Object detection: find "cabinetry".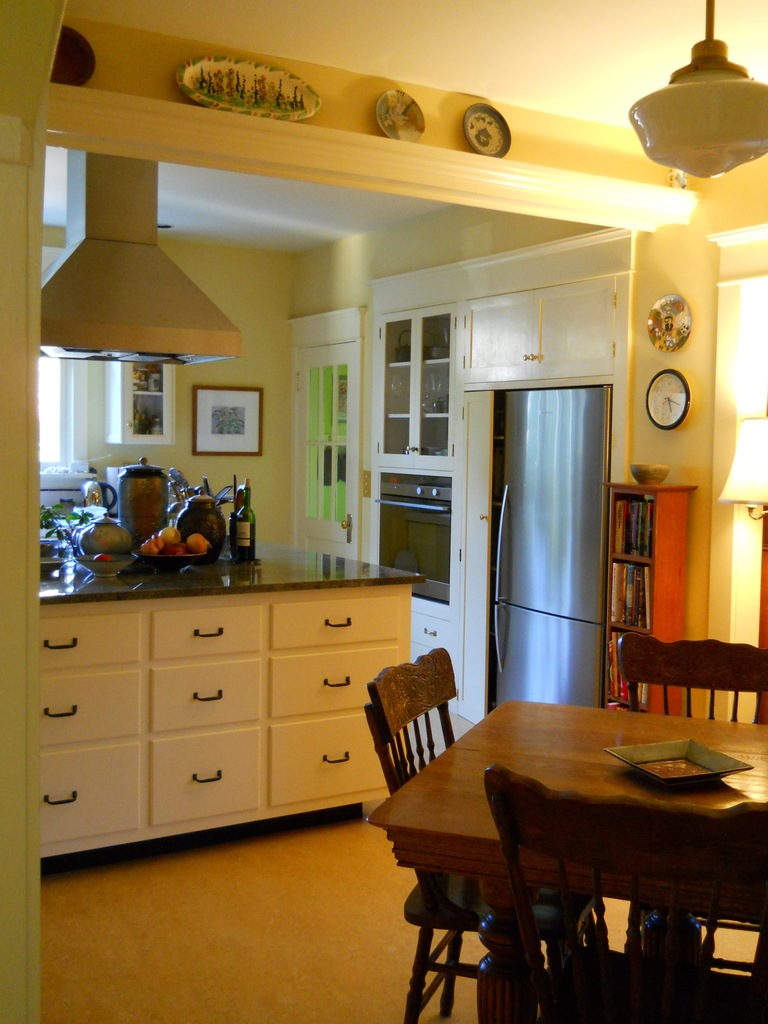
region(462, 272, 620, 384).
